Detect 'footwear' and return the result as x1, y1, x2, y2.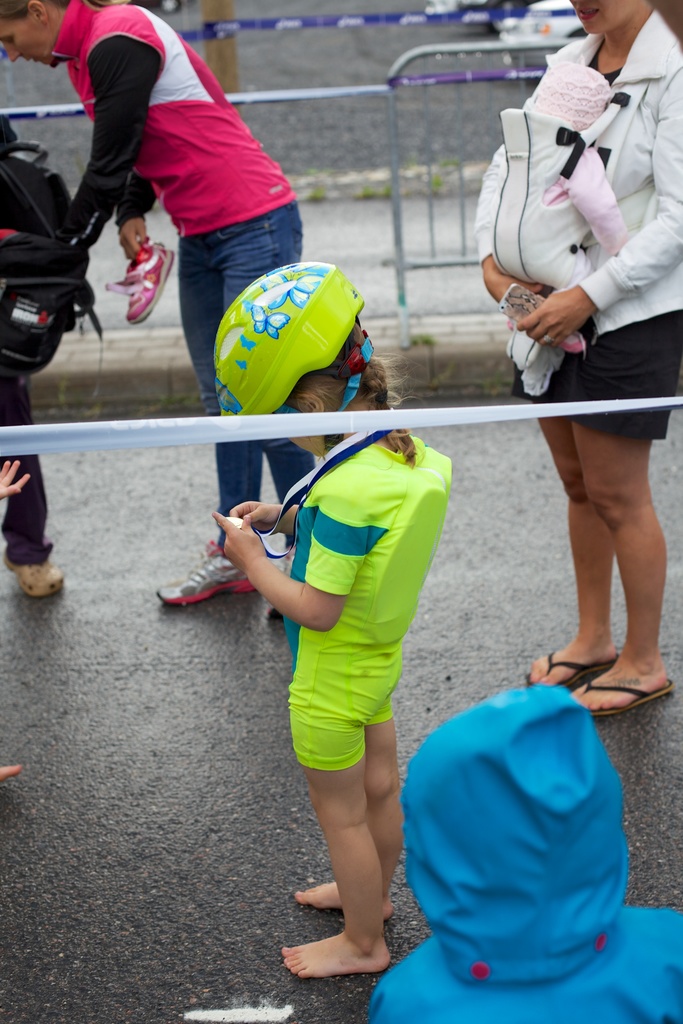
0, 543, 57, 607.
